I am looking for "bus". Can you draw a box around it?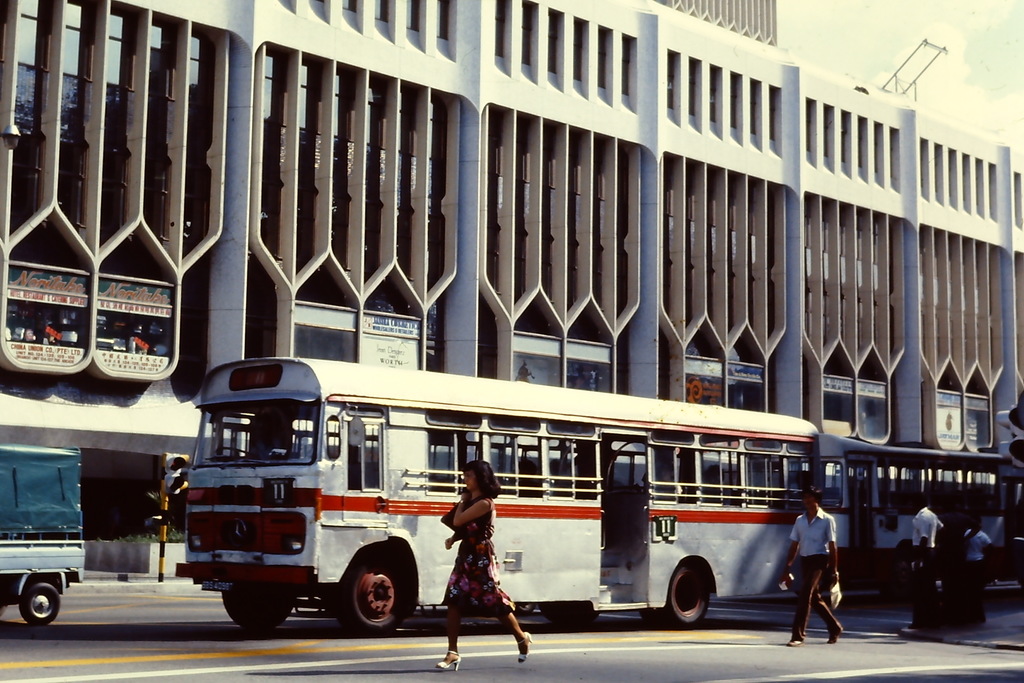
Sure, the bounding box is [173, 349, 822, 632].
